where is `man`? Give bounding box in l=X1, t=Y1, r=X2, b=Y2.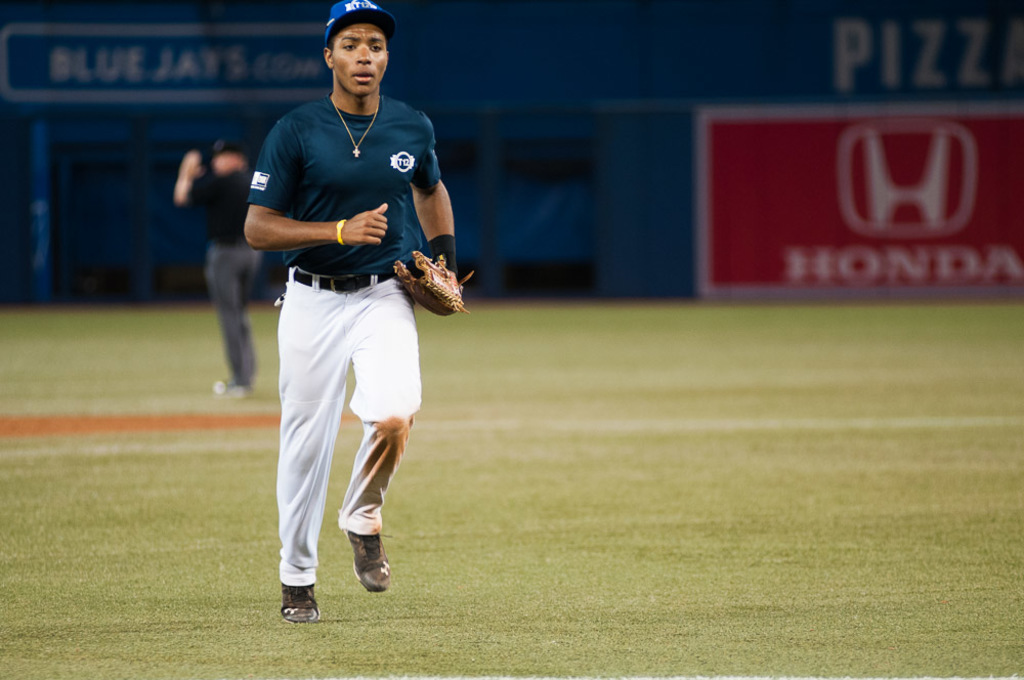
l=181, t=135, r=263, b=393.
